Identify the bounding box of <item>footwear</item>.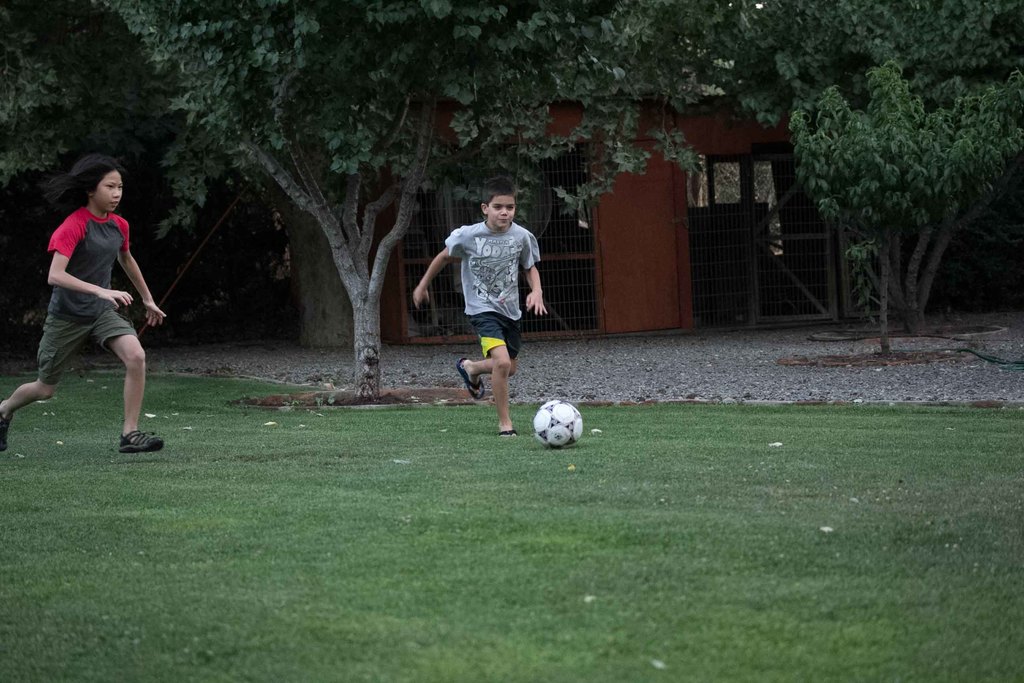
pyautogui.locateOnScreen(459, 360, 484, 400).
